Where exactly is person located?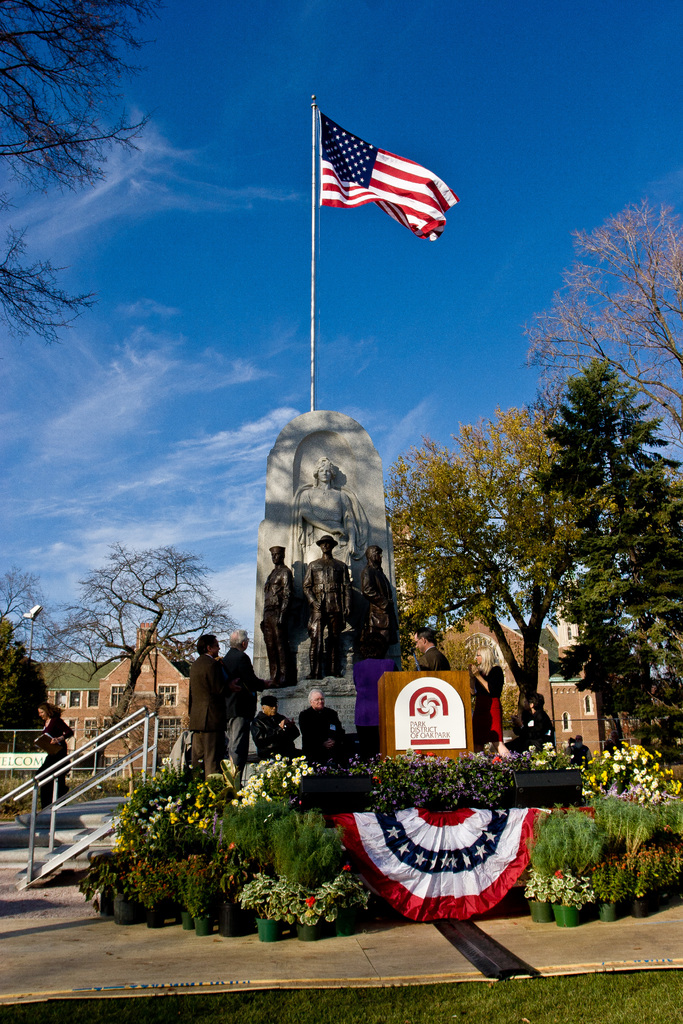
Its bounding box is x1=504, y1=689, x2=559, y2=753.
